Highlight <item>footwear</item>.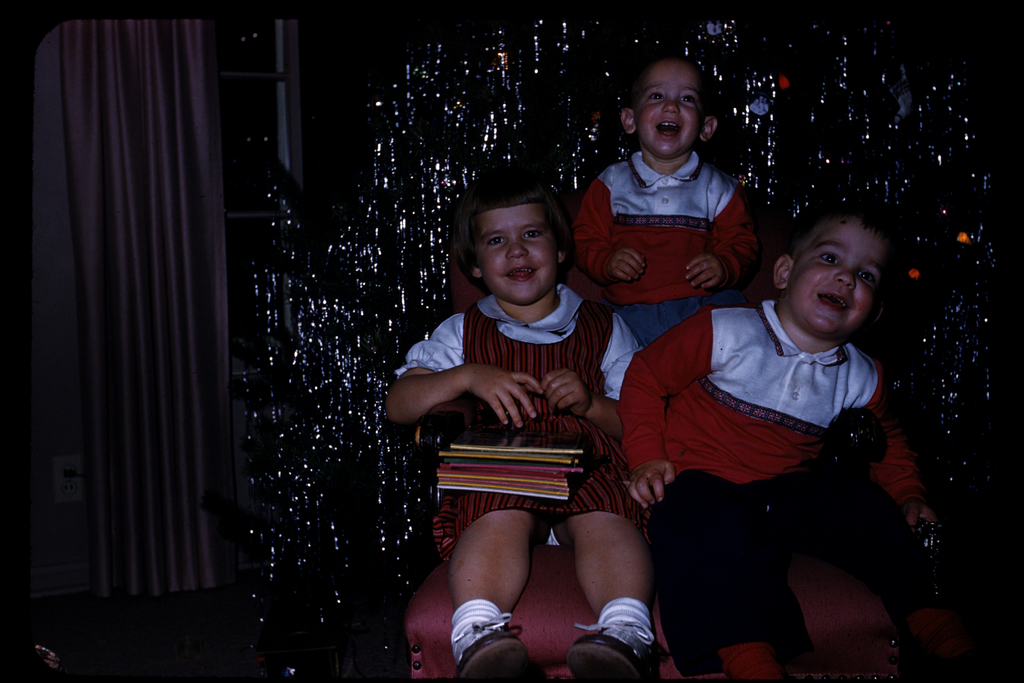
Highlighted region: (x1=560, y1=621, x2=661, y2=682).
